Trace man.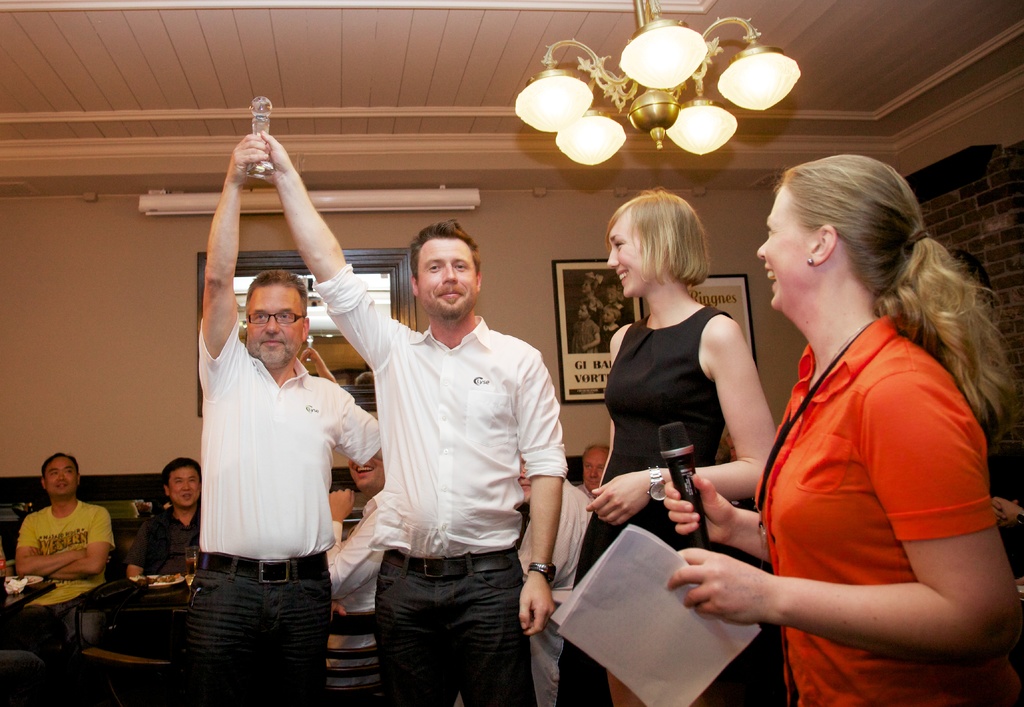
Traced to 321 414 385 698.
